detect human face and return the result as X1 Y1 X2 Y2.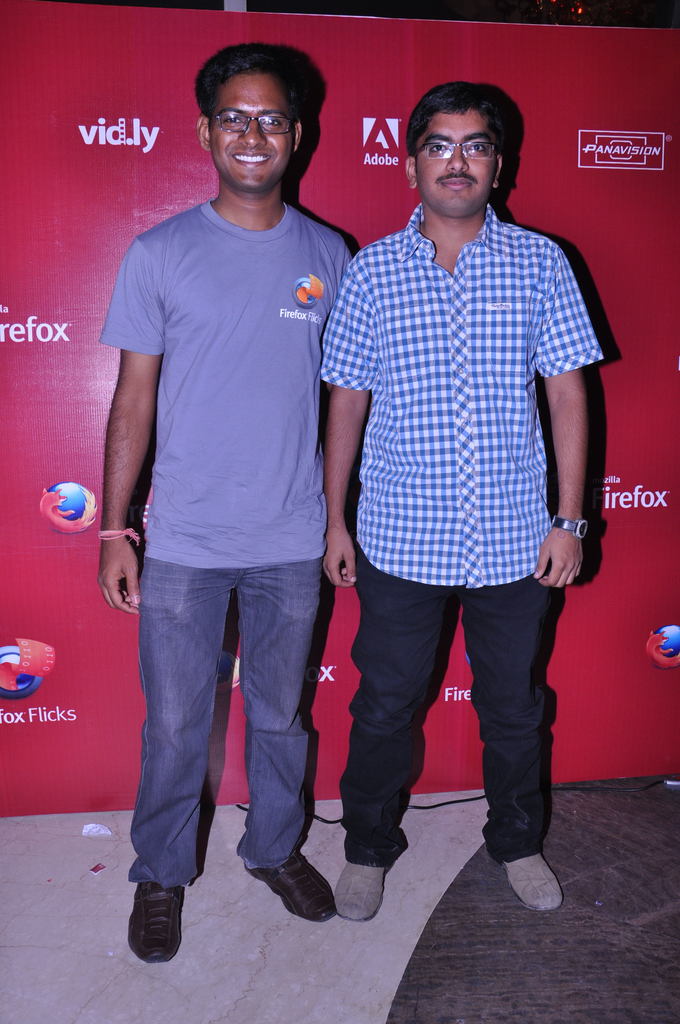
209 76 295 197.
